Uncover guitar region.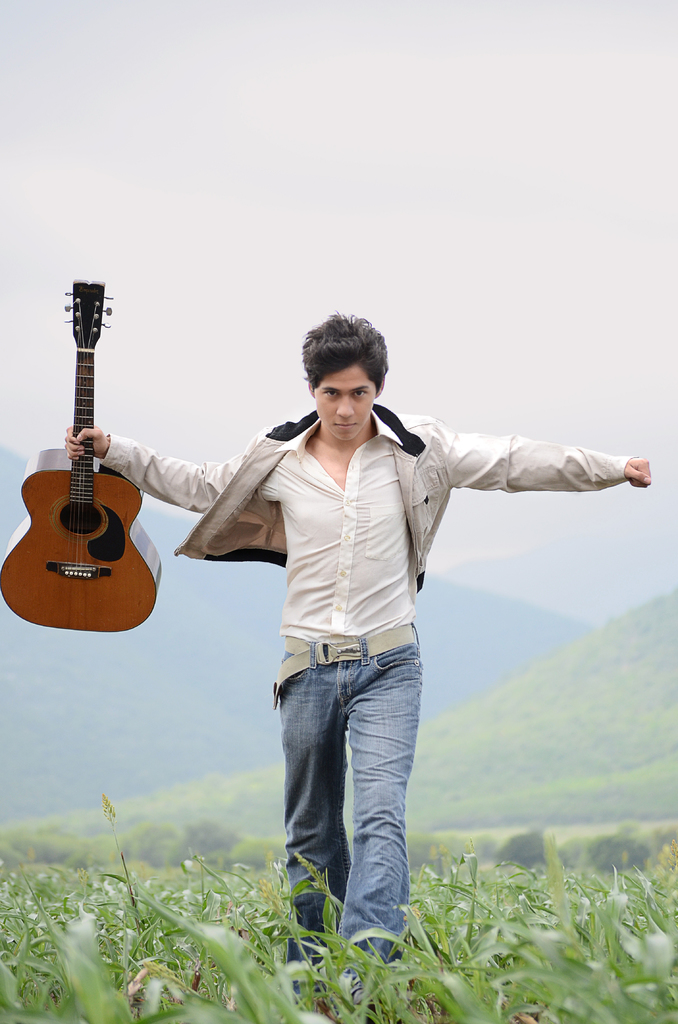
Uncovered: <box>8,284,168,631</box>.
